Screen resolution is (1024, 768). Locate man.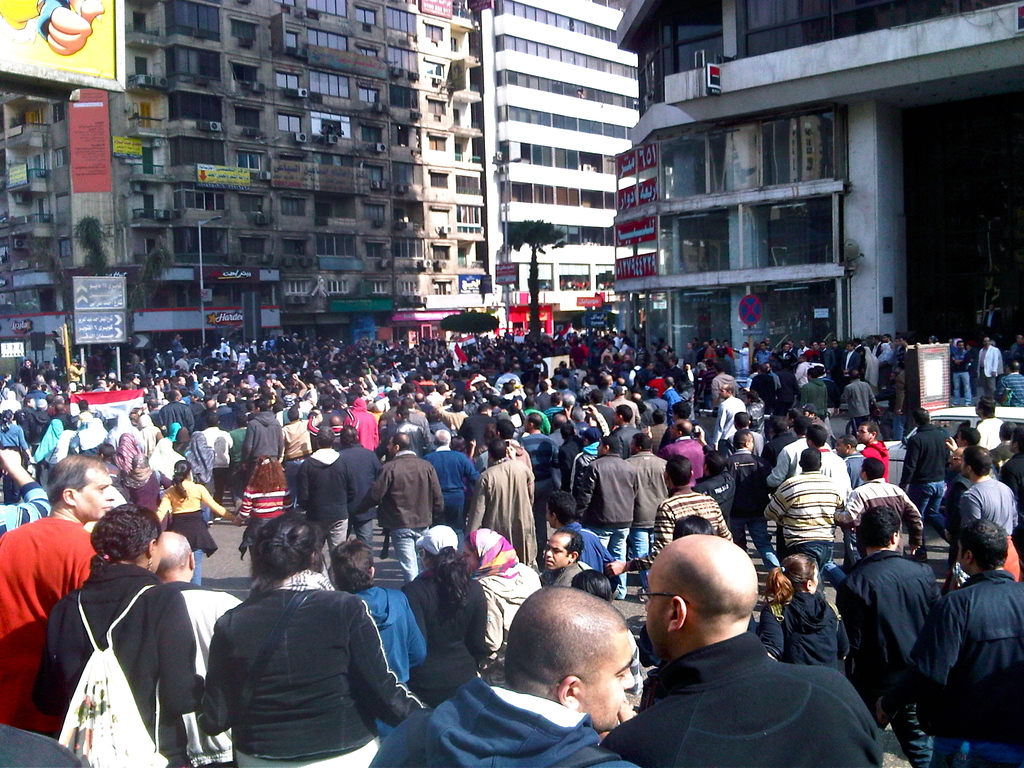
(70, 397, 110, 425).
